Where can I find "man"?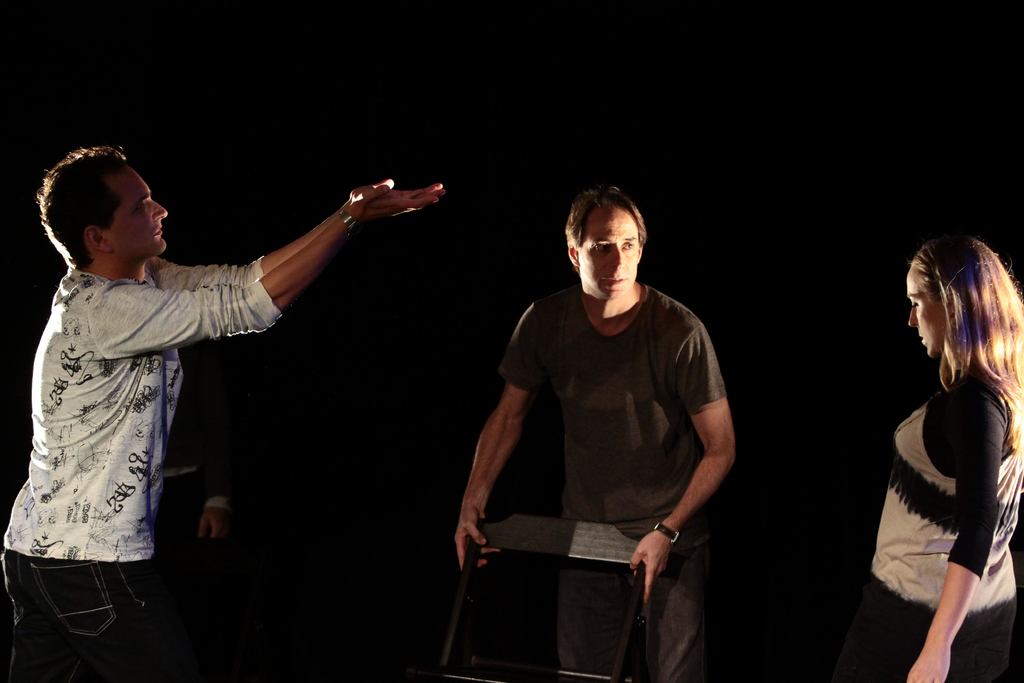
You can find it at 0/137/451/677.
